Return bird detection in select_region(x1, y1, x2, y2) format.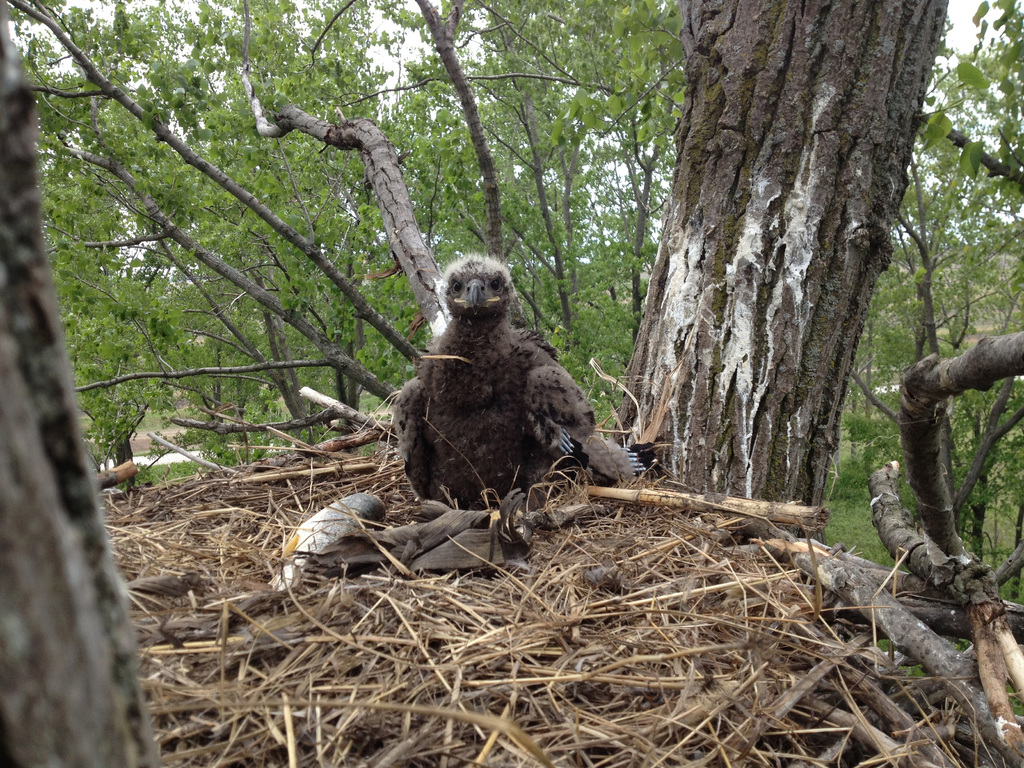
select_region(396, 258, 612, 536).
